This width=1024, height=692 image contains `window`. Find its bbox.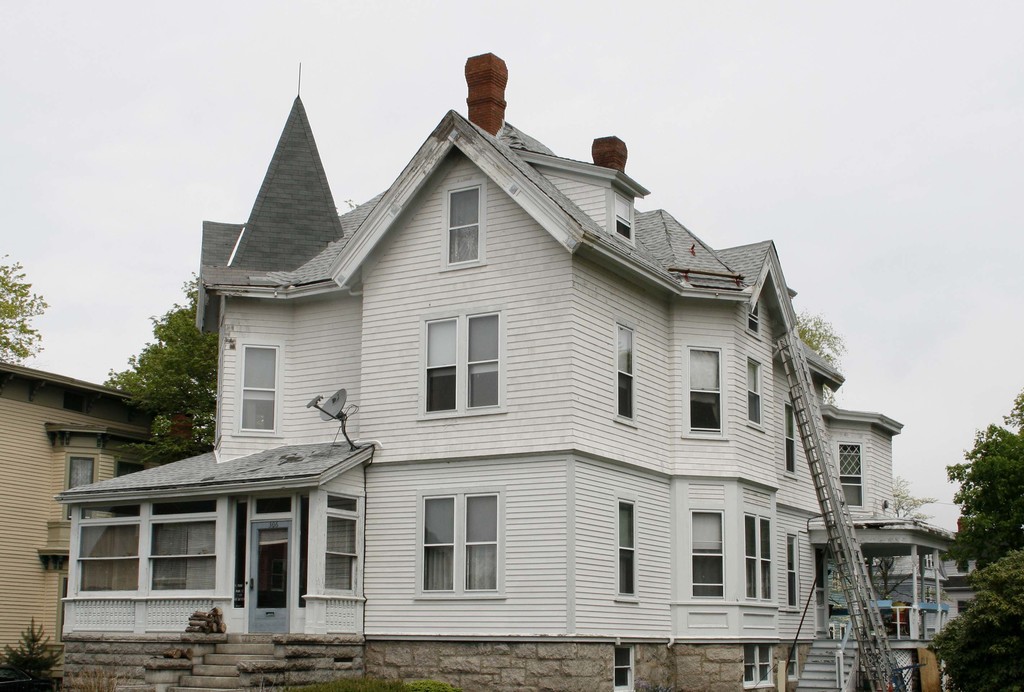
[615, 328, 634, 418].
